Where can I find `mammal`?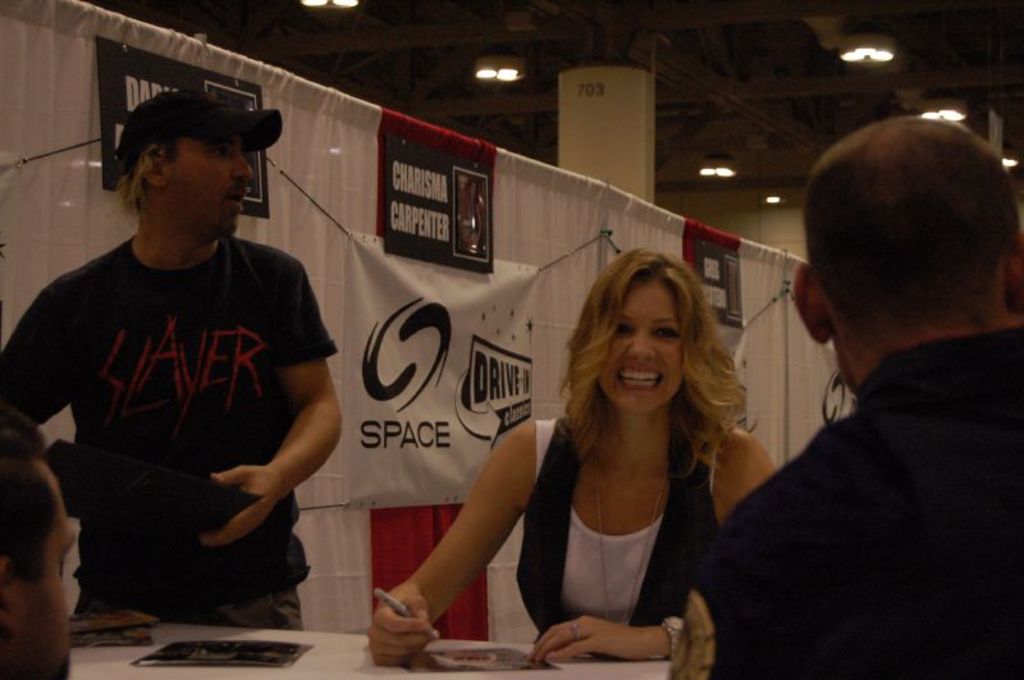
You can find it at [746, 93, 1023, 666].
